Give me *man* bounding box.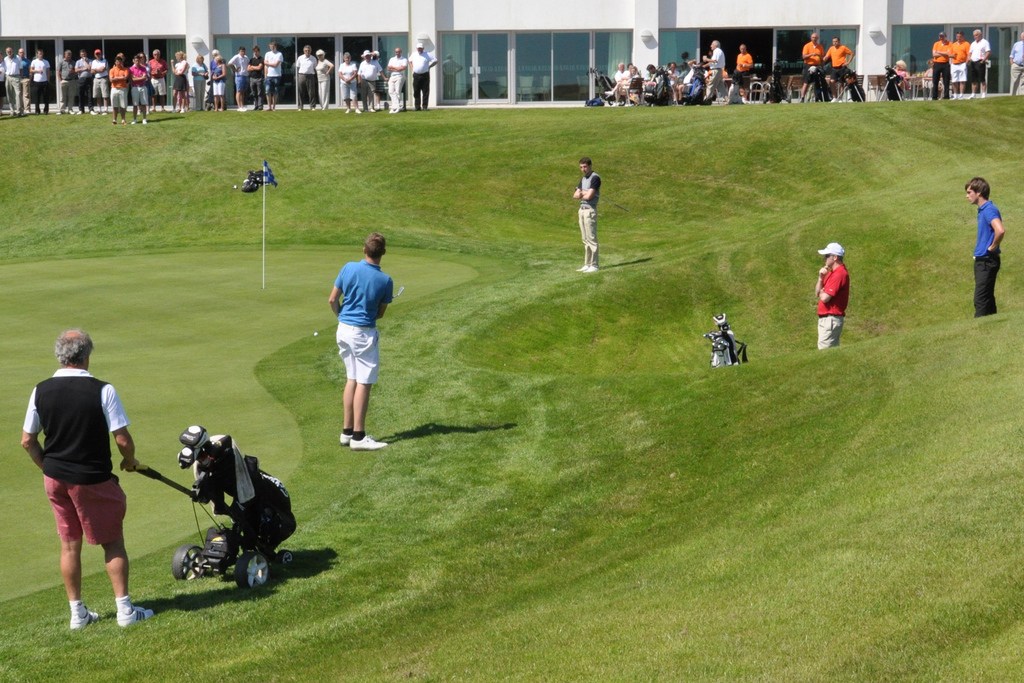
{"x1": 294, "y1": 43, "x2": 317, "y2": 110}.
